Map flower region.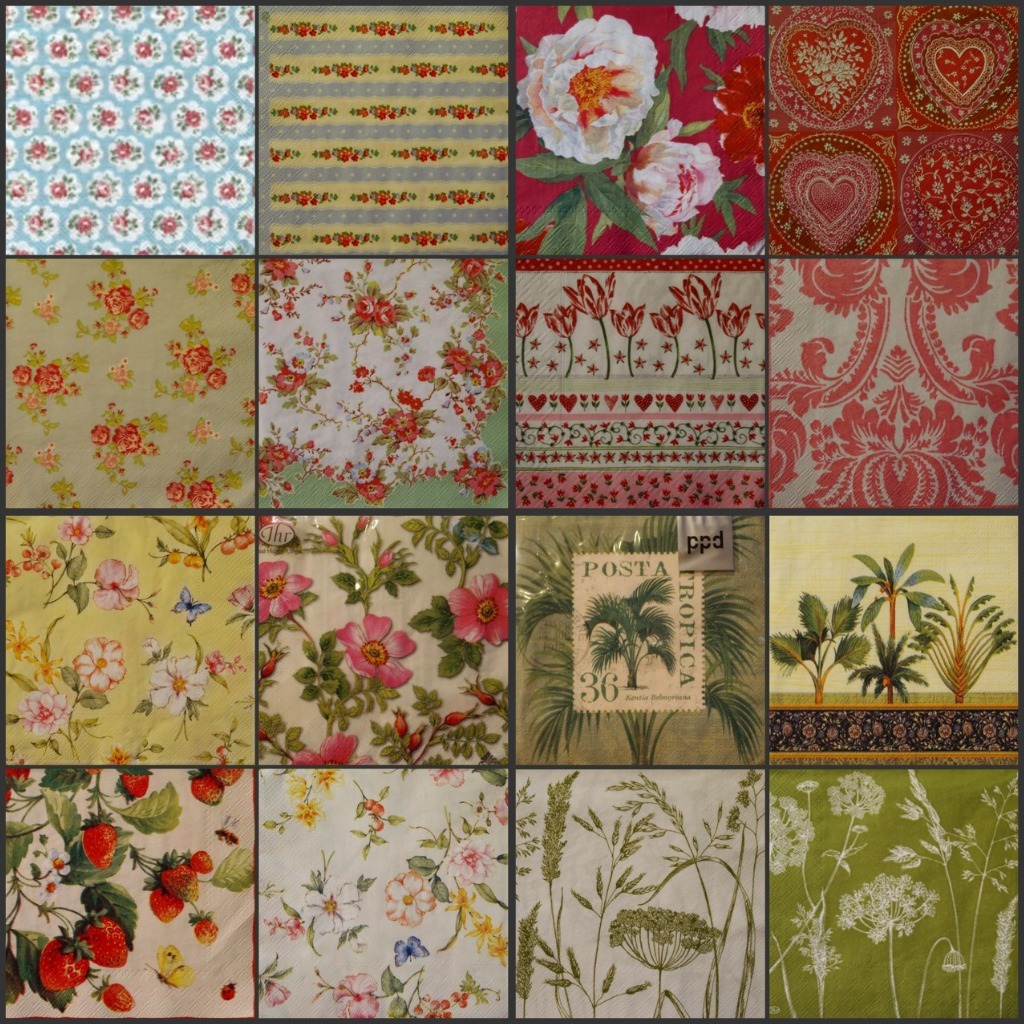
Mapped to [x1=93, y1=100, x2=121, y2=130].
